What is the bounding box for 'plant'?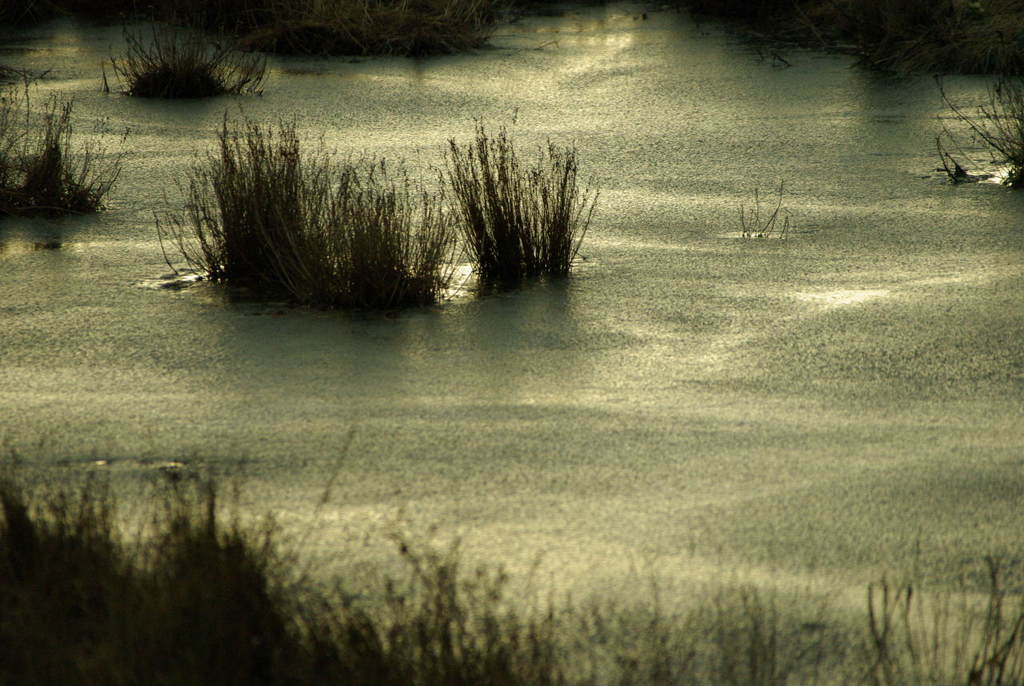
bbox(929, 56, 1023, 195).
